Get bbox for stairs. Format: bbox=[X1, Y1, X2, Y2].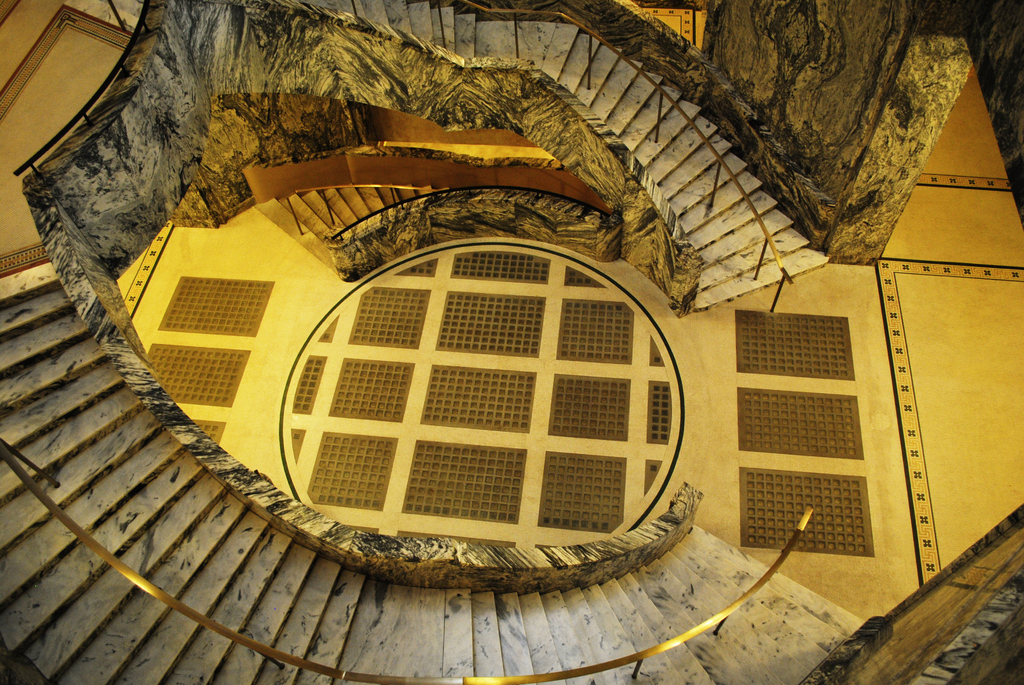
bbox=[0, 278, 864, 684].
